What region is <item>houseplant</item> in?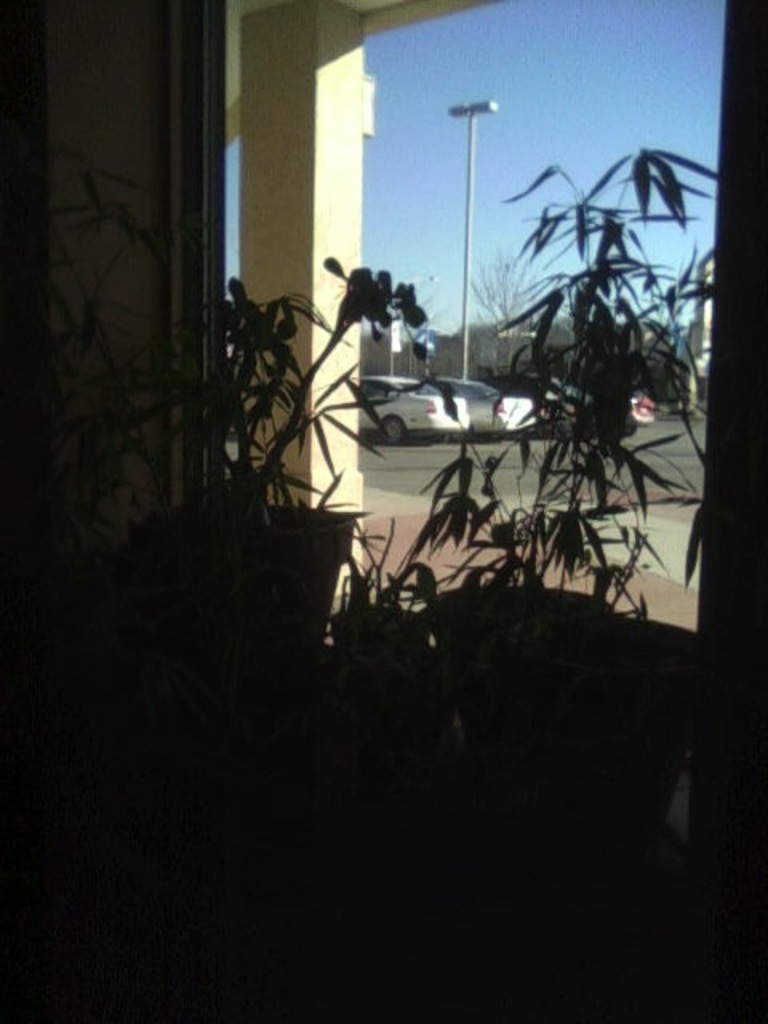
region(322, 515, 434, 688).
